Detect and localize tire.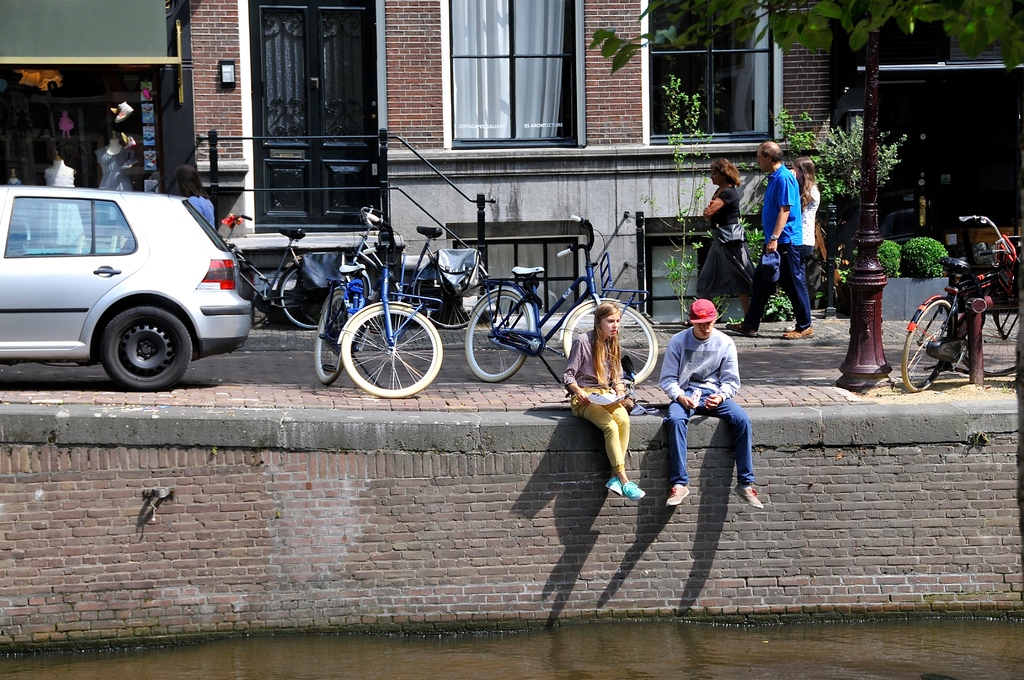
Localized at (101, 307, 191, 393).
